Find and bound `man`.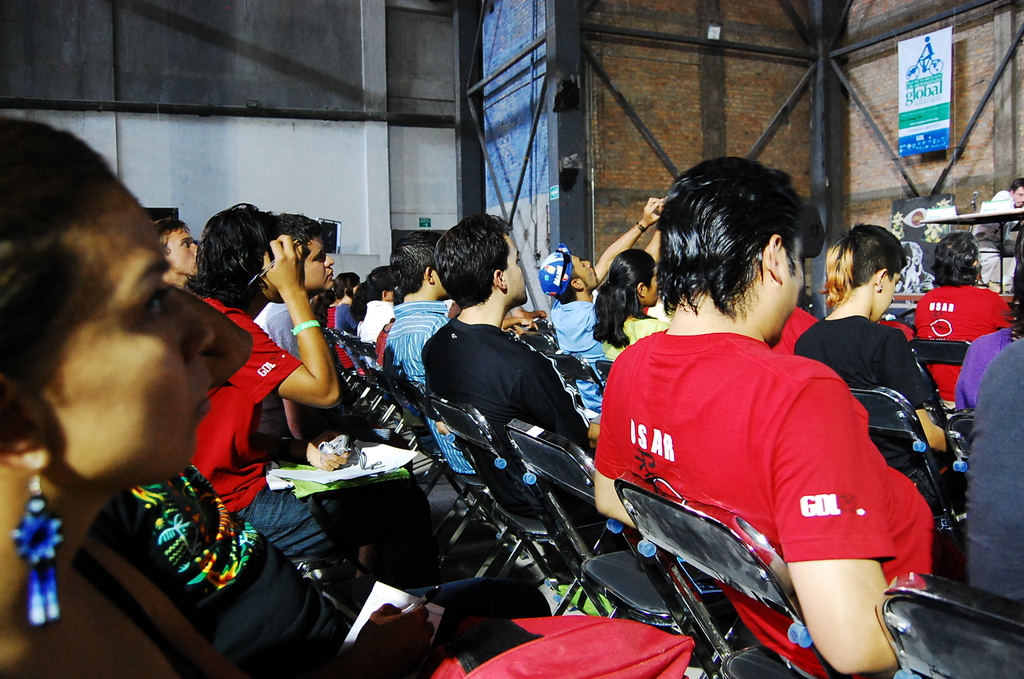
Bound: pyautogui.locateOnScreen(538, 192, 662, 417).
